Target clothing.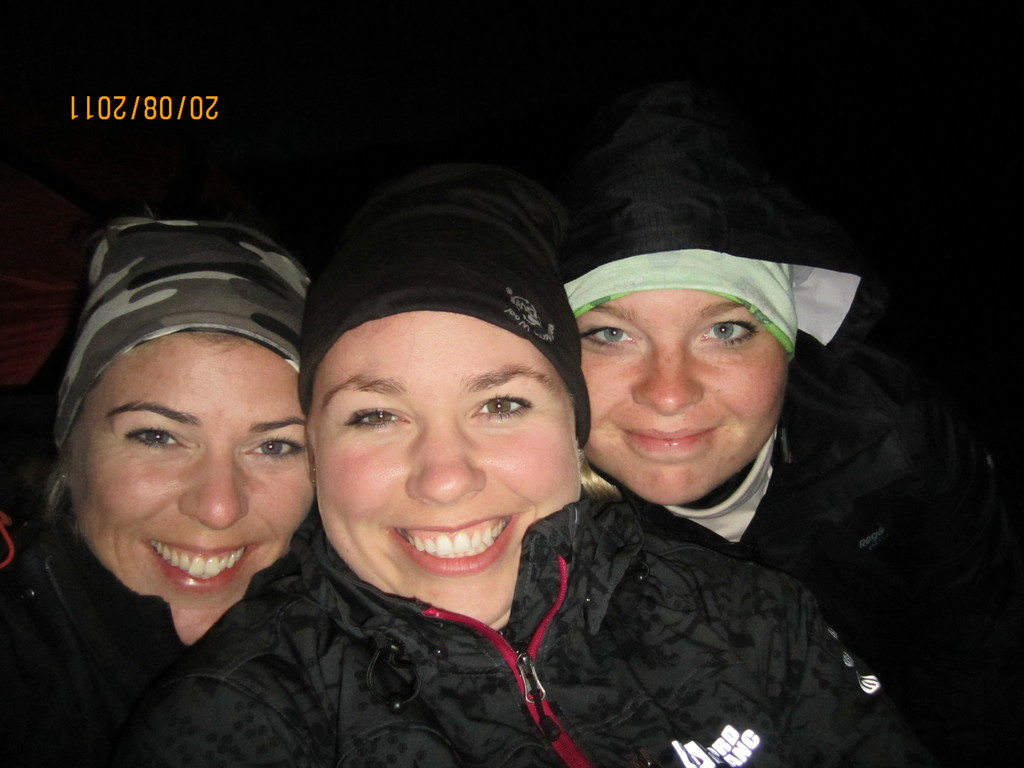
Target region: region(156, 490, 925, 767).
